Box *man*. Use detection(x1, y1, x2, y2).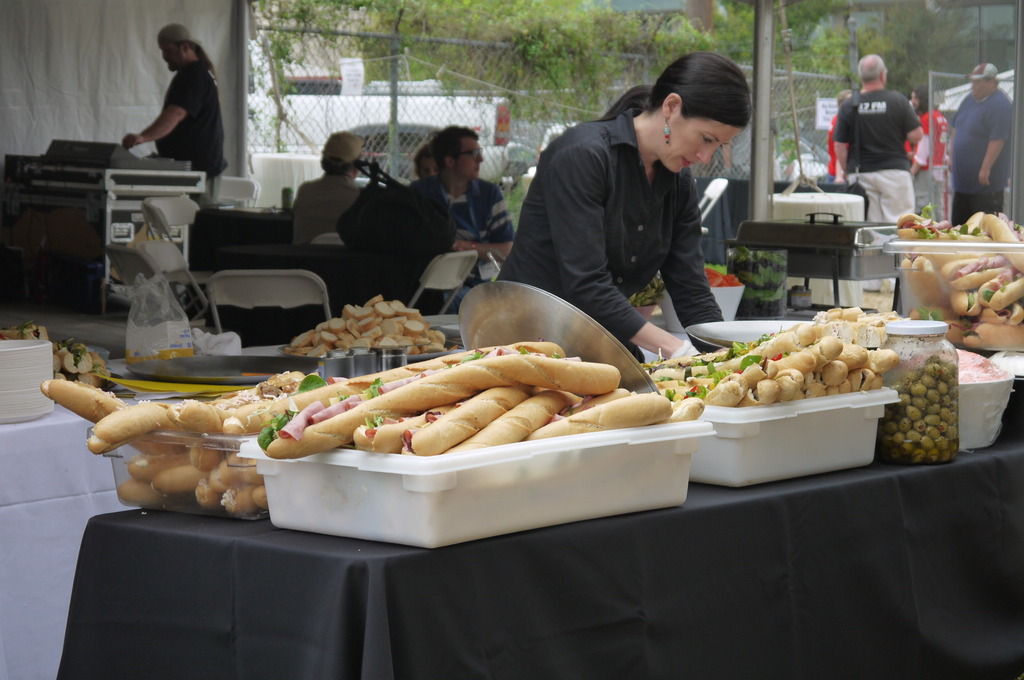
detection(287, 129, 365, 249).
